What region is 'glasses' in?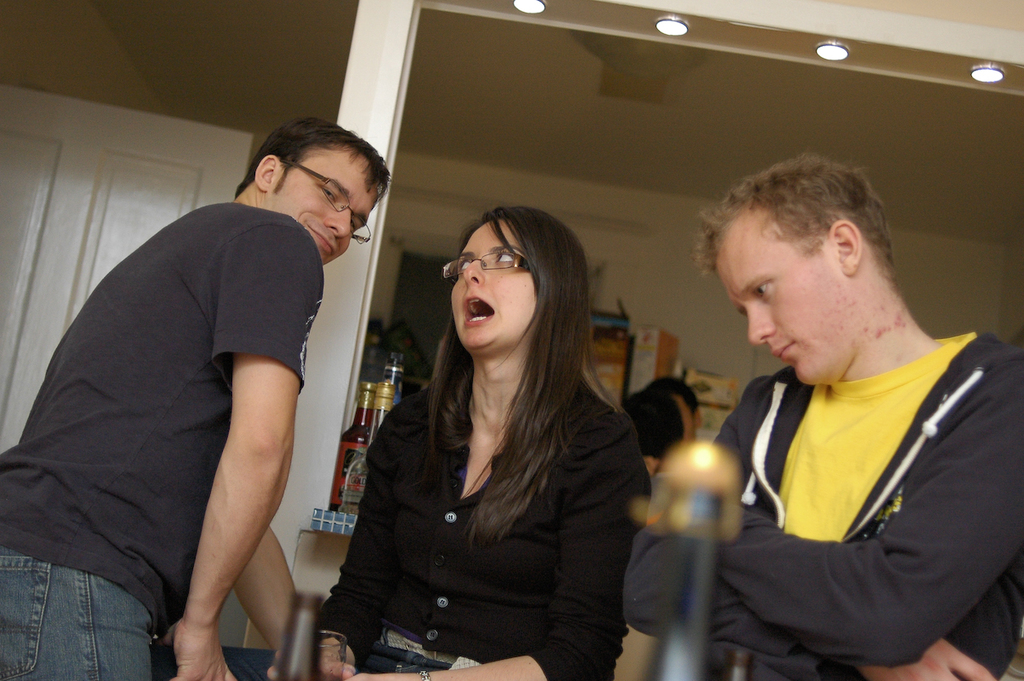
282, 158, 373, 246.
